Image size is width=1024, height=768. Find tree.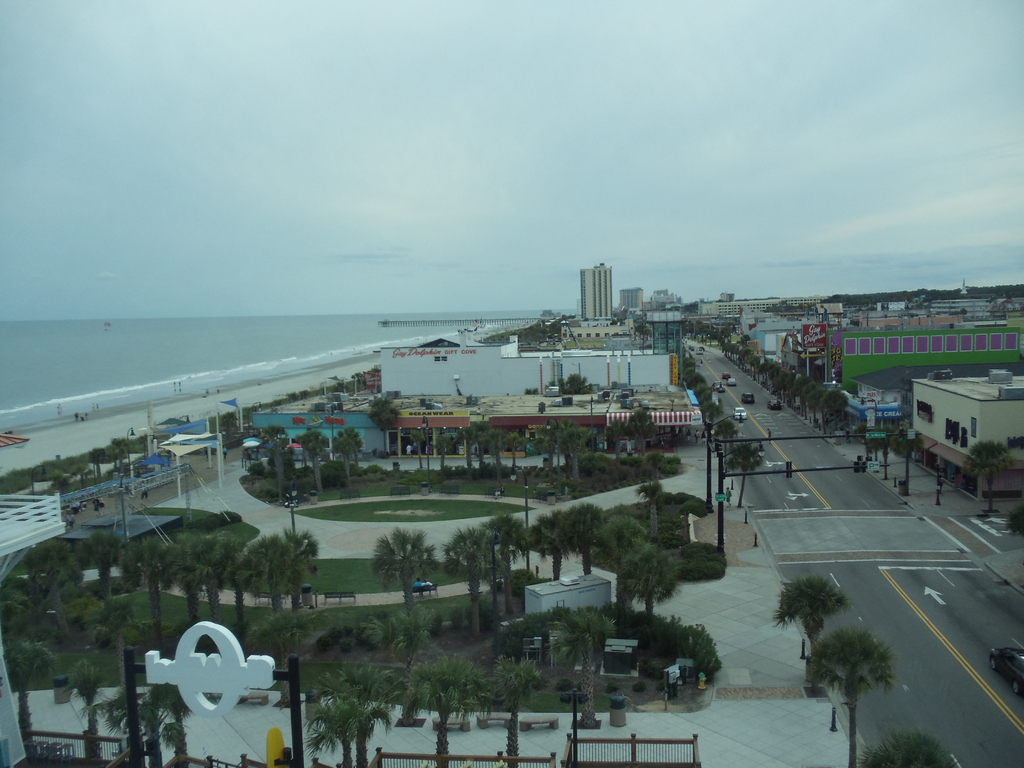
<region>365, 599, 440, 730</region>.
